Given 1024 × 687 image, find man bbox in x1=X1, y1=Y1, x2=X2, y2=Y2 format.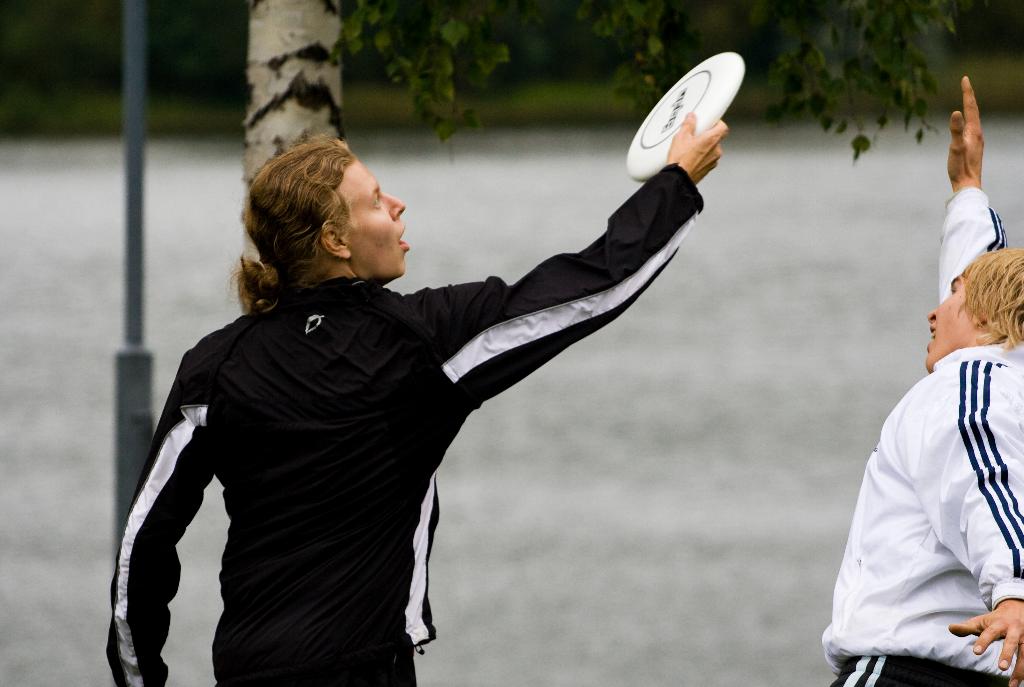
x1=819, y1=76, x2=1023, y2=686.
